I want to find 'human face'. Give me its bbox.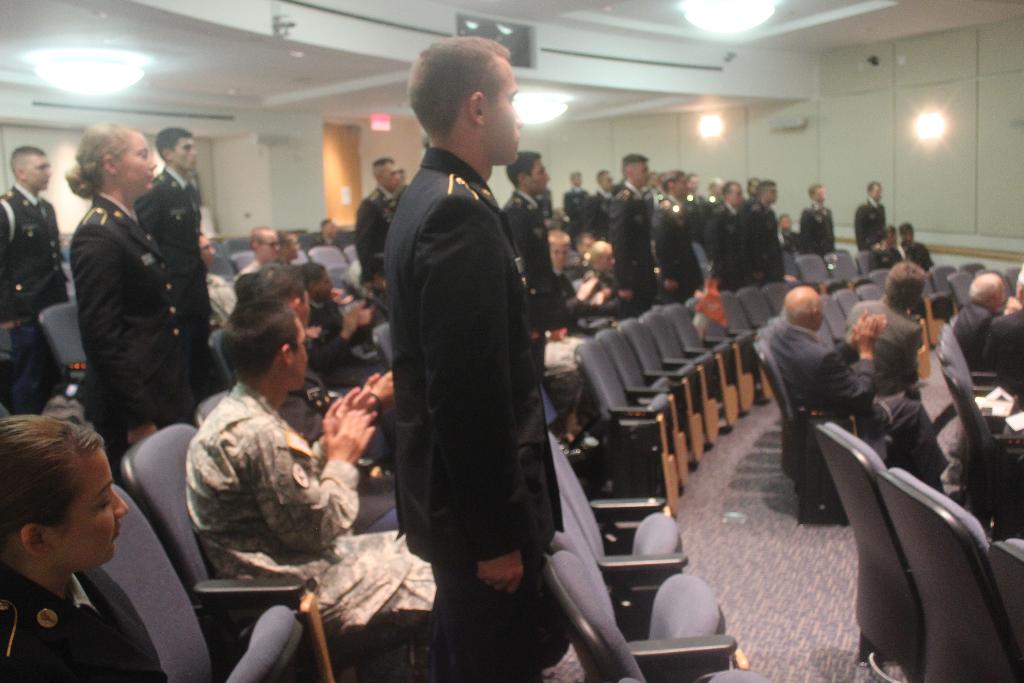
x1=713 y1=185 x2=723 y2=200.
